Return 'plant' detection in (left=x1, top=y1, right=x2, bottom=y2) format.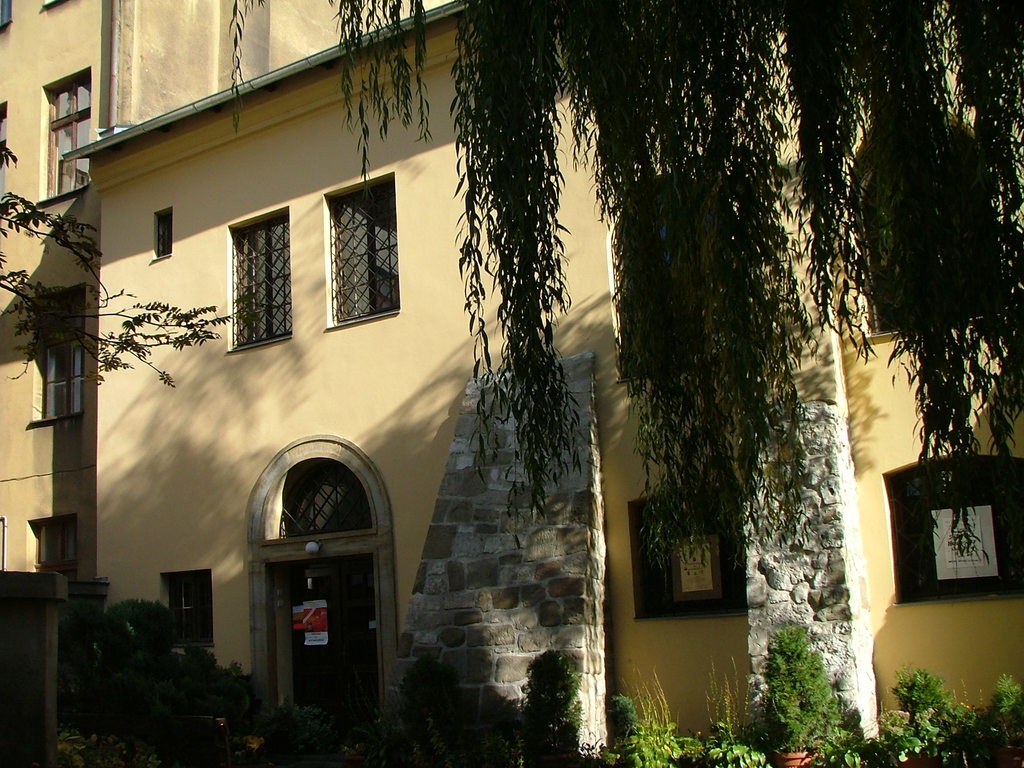
(left=947, top=701, right=980, bottom=730).
